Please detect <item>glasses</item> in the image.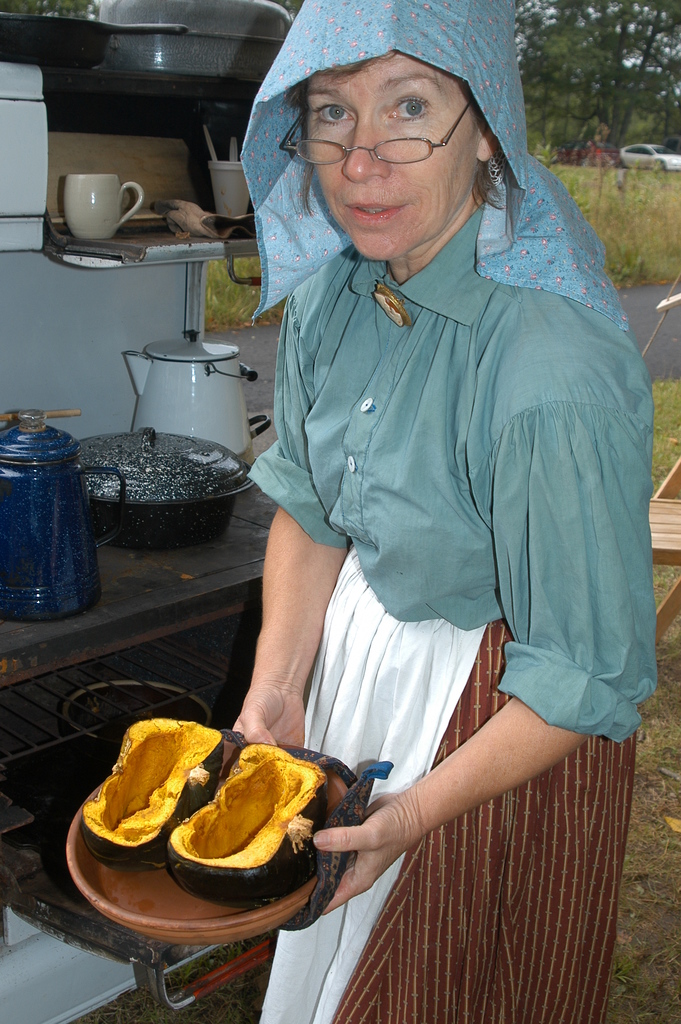
<bbox>277, 100, 474, 173</bbox>.
